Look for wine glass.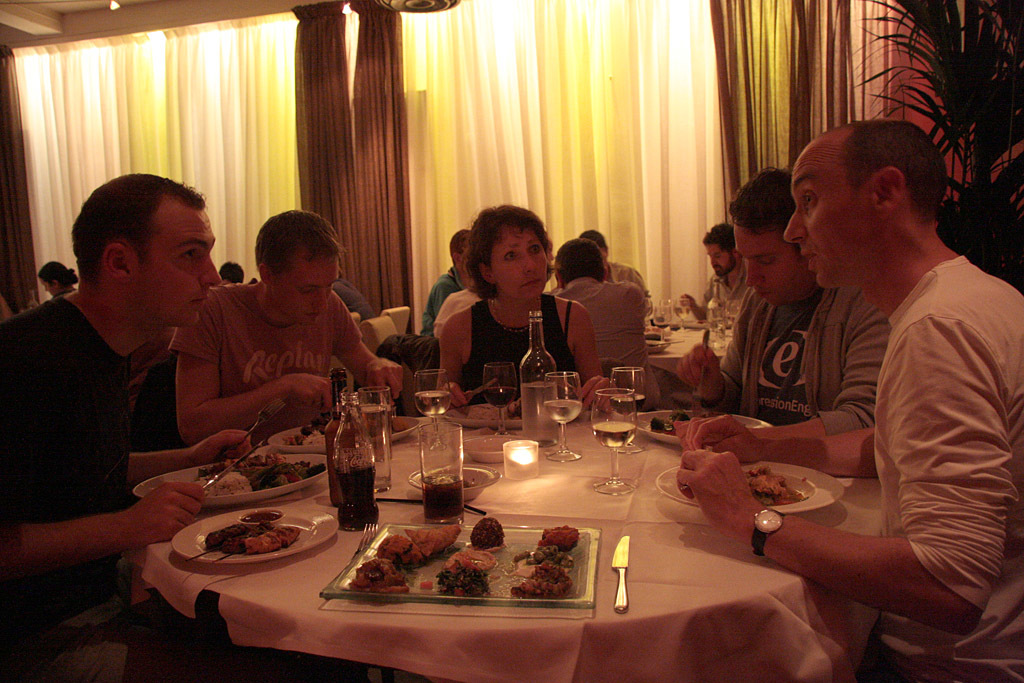
Found: region(591, 388, 638, 494).
